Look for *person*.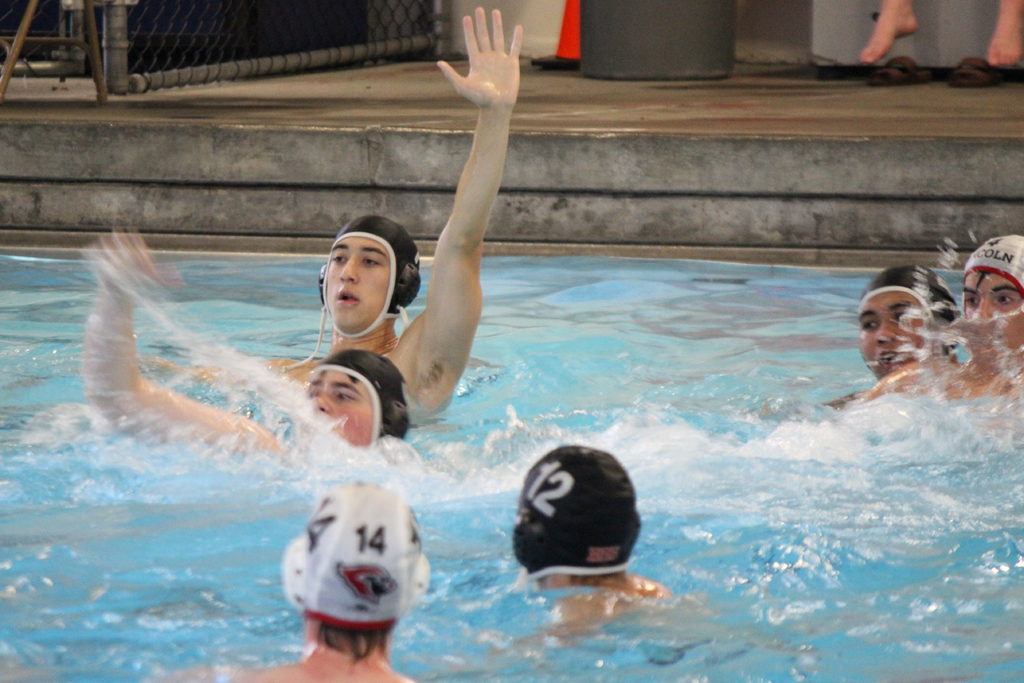
Found: region(510, 445, 700, 654).
